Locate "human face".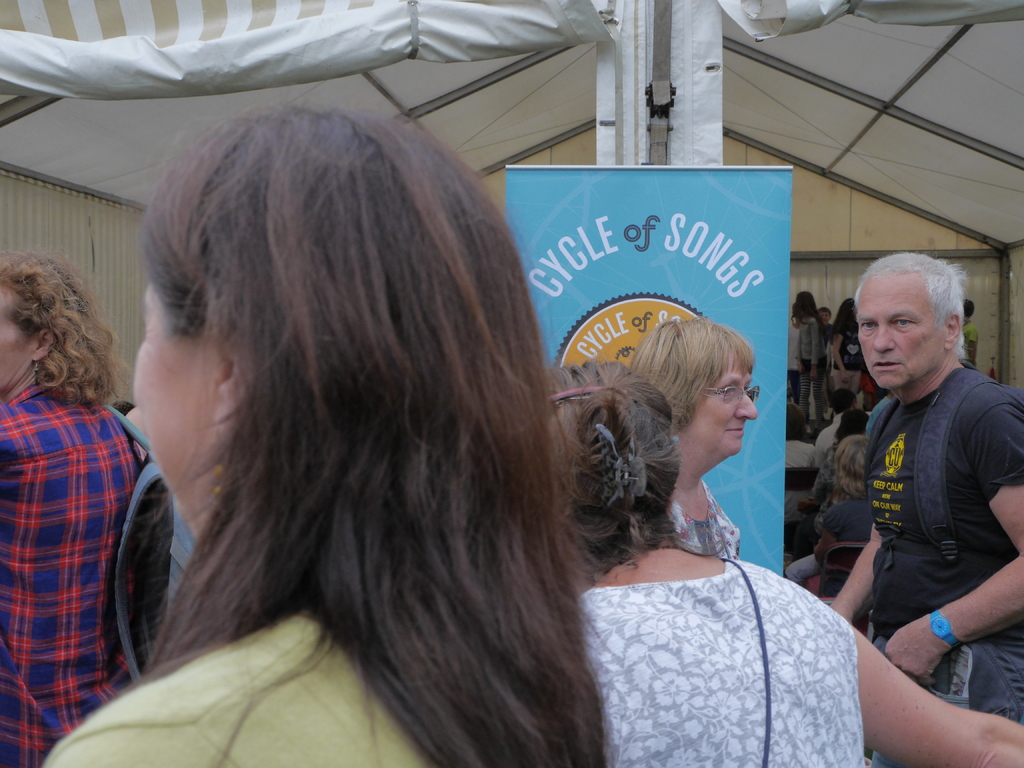
Bounding box: <bbox>678, 353, 756, 458</bbox>.
